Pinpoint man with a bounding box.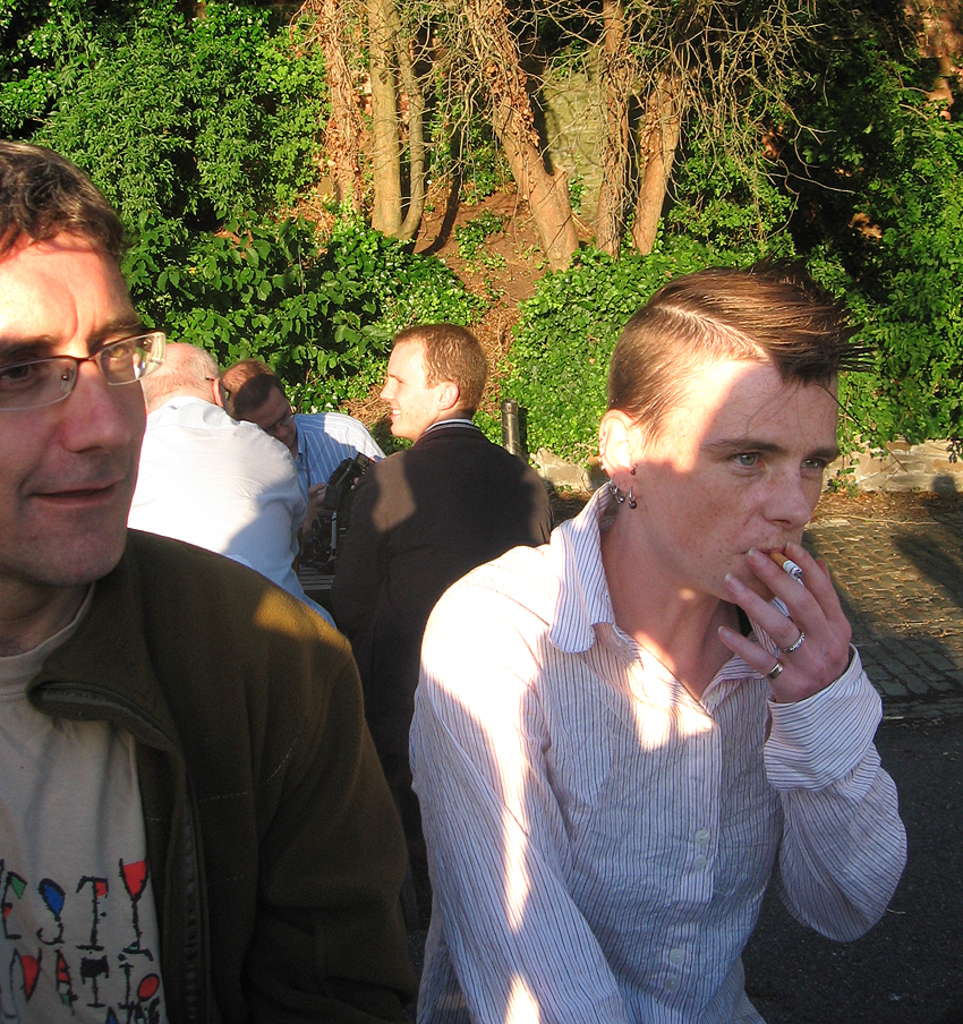
[x1=339, y1=325, x2=547, y2=842].
